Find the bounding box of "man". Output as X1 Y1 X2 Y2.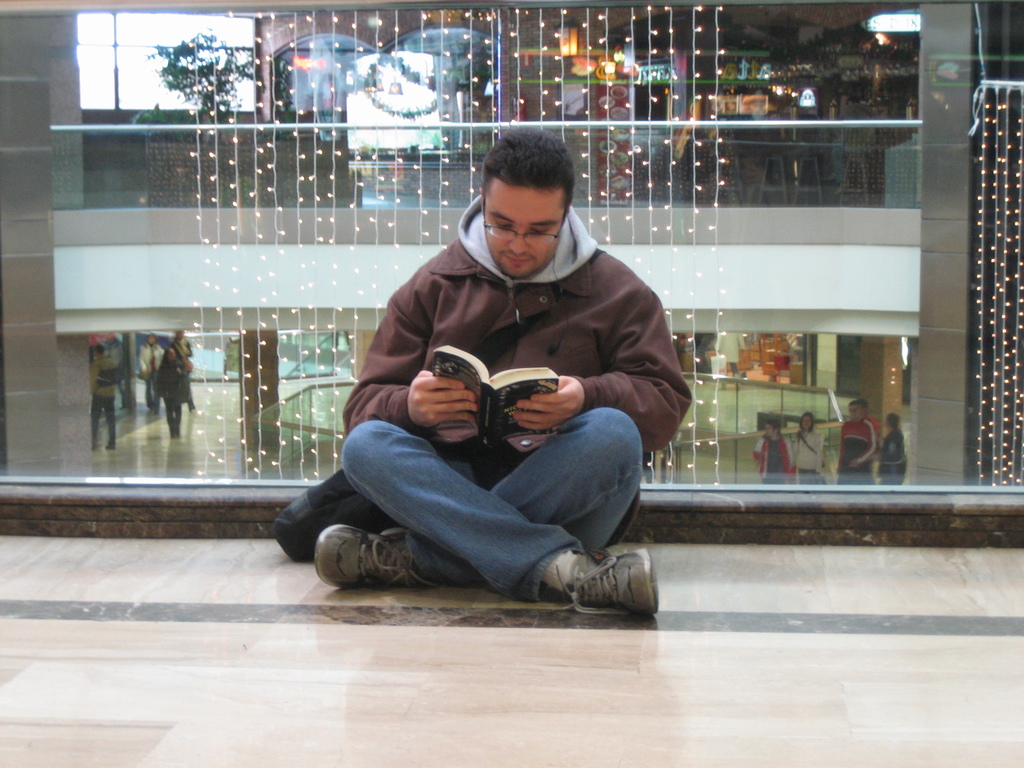
753 419 793 483.
